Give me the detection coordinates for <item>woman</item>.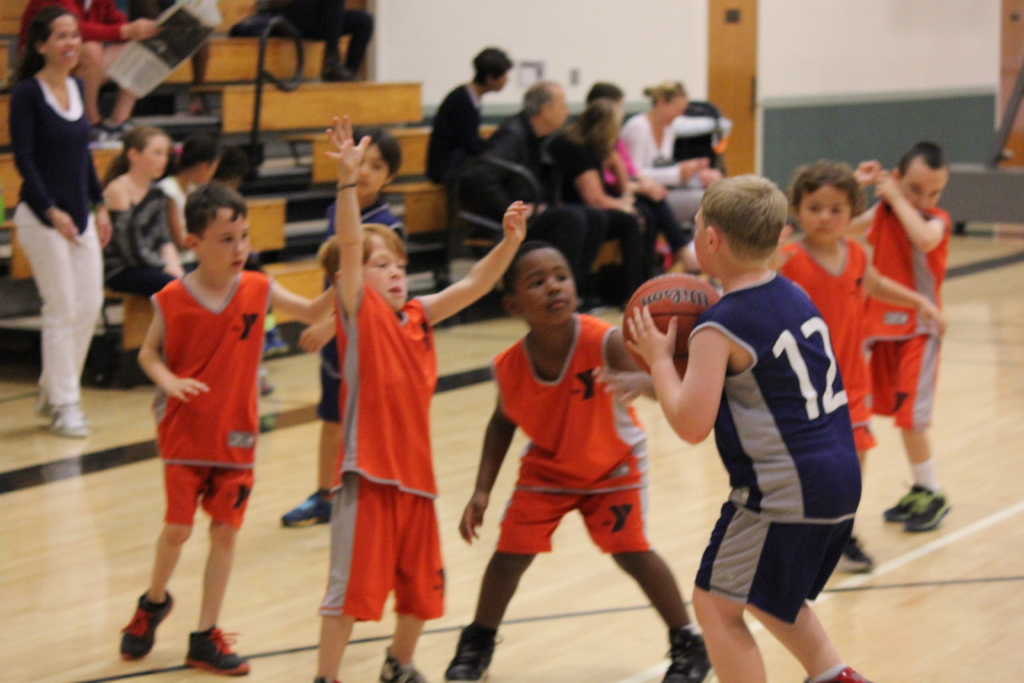
detection(618, 80, 723, 229).
